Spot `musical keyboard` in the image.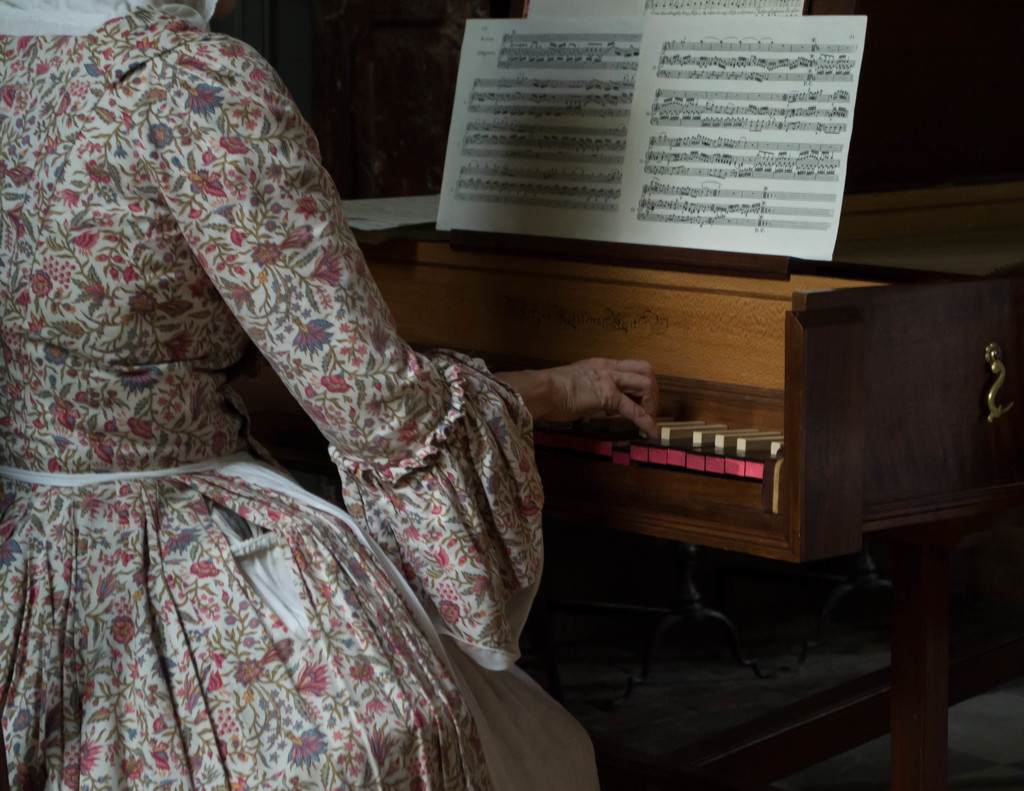
`musical keyboard` found at x1=520 y1=401 x2=792 y2=546.
